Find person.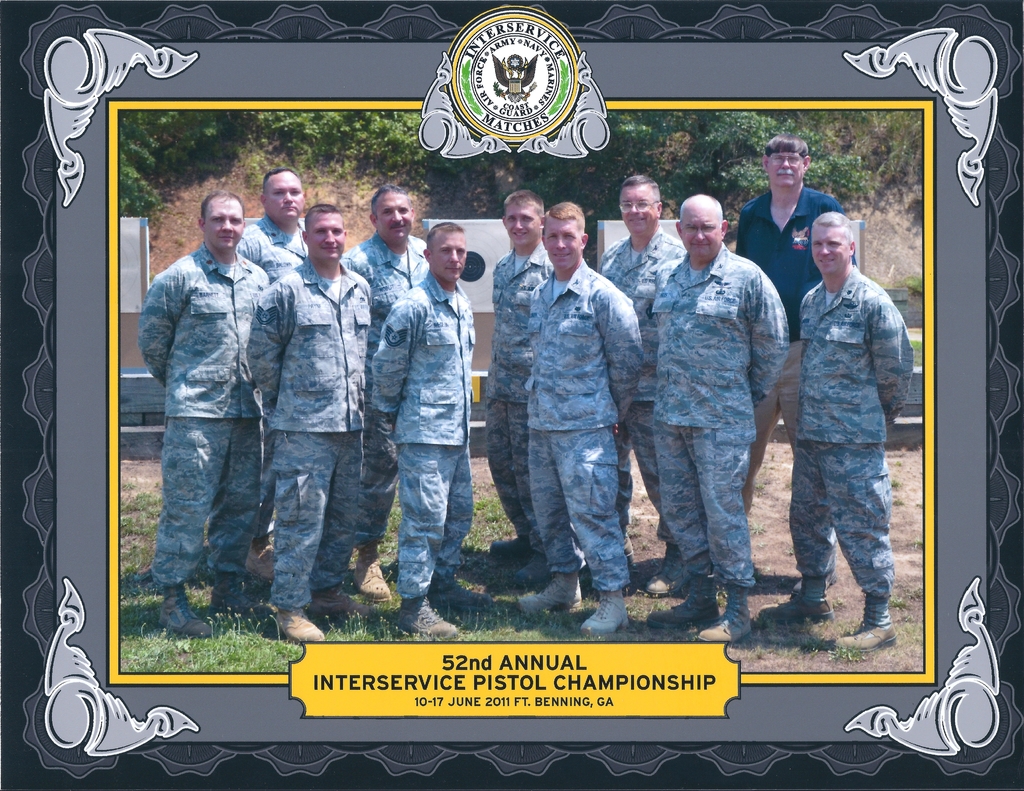
[516,202,644,637].
